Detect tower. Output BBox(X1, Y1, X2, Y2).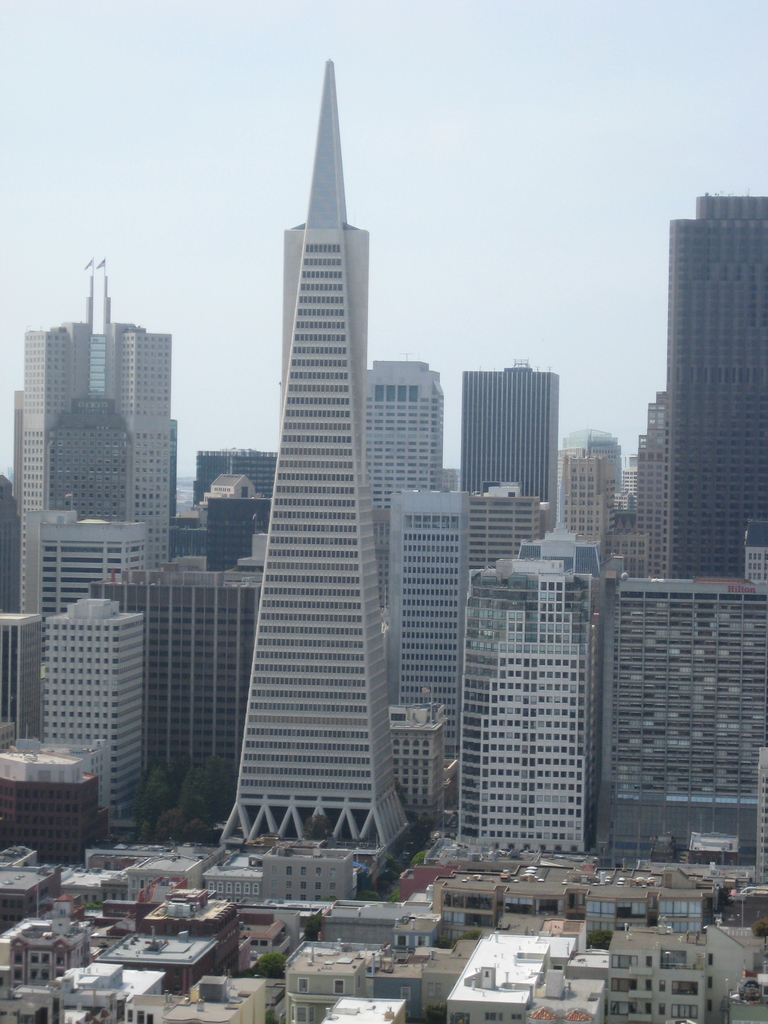
BBox(376, 474, 457, 820).
